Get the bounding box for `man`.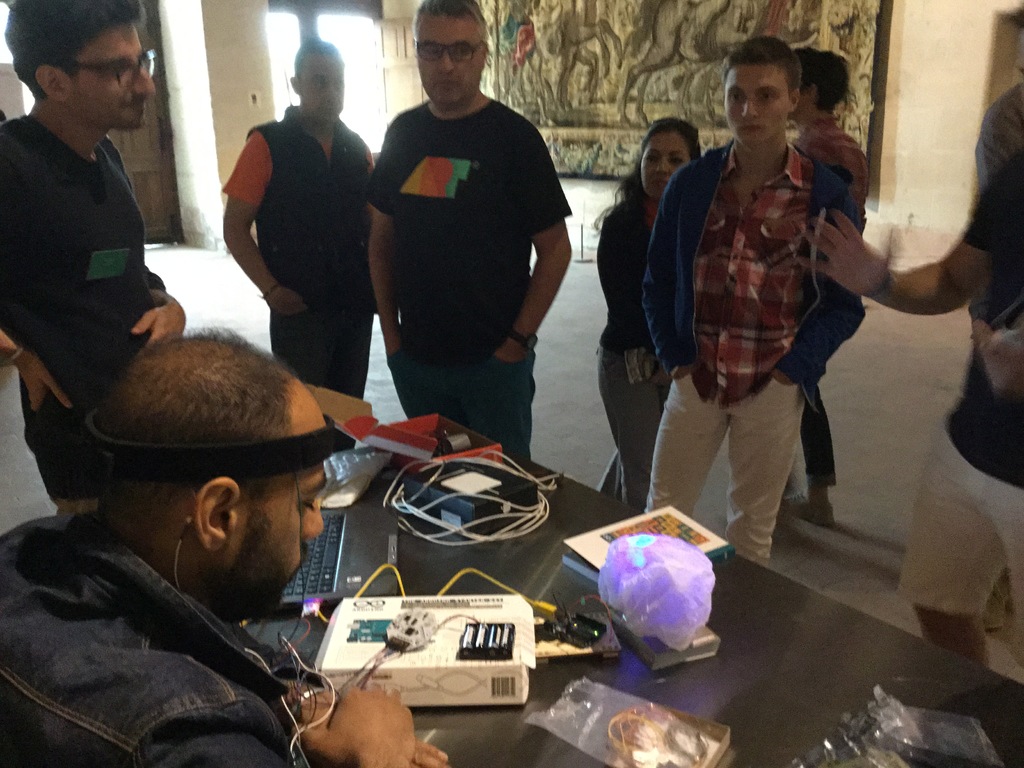
bbox(763, 53, 874, 521).
